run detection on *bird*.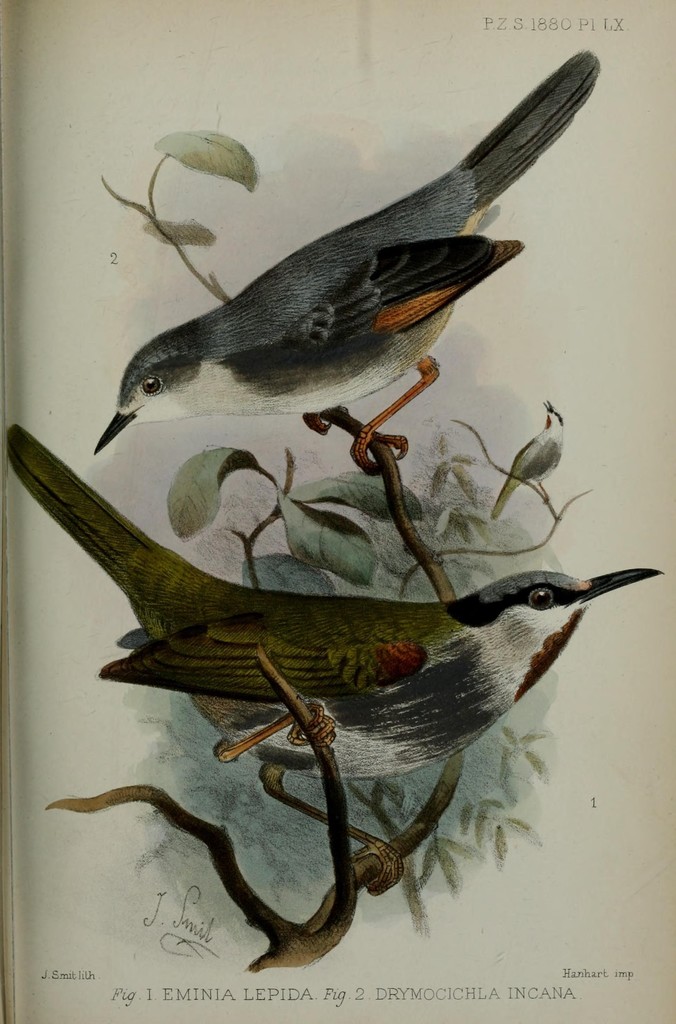
Result: left=1, top=419, right=666, bottom=896.
